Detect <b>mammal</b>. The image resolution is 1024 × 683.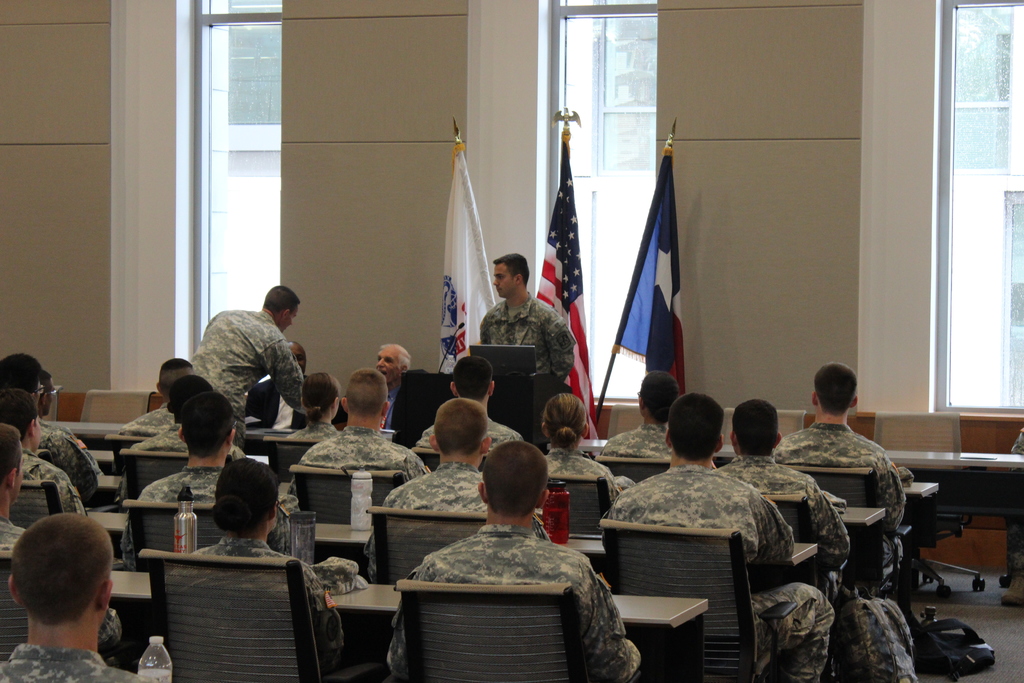
box=[378, 436, 641, 682].
